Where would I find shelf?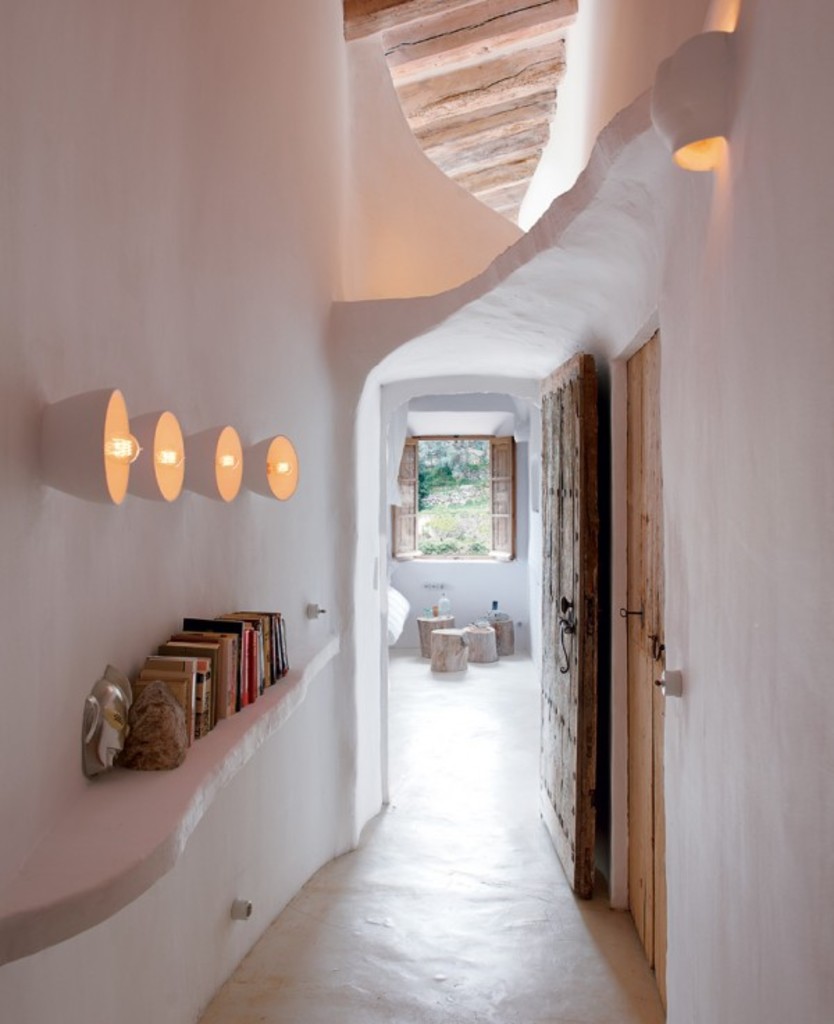
At bbox(0, 632, 345, 968).
